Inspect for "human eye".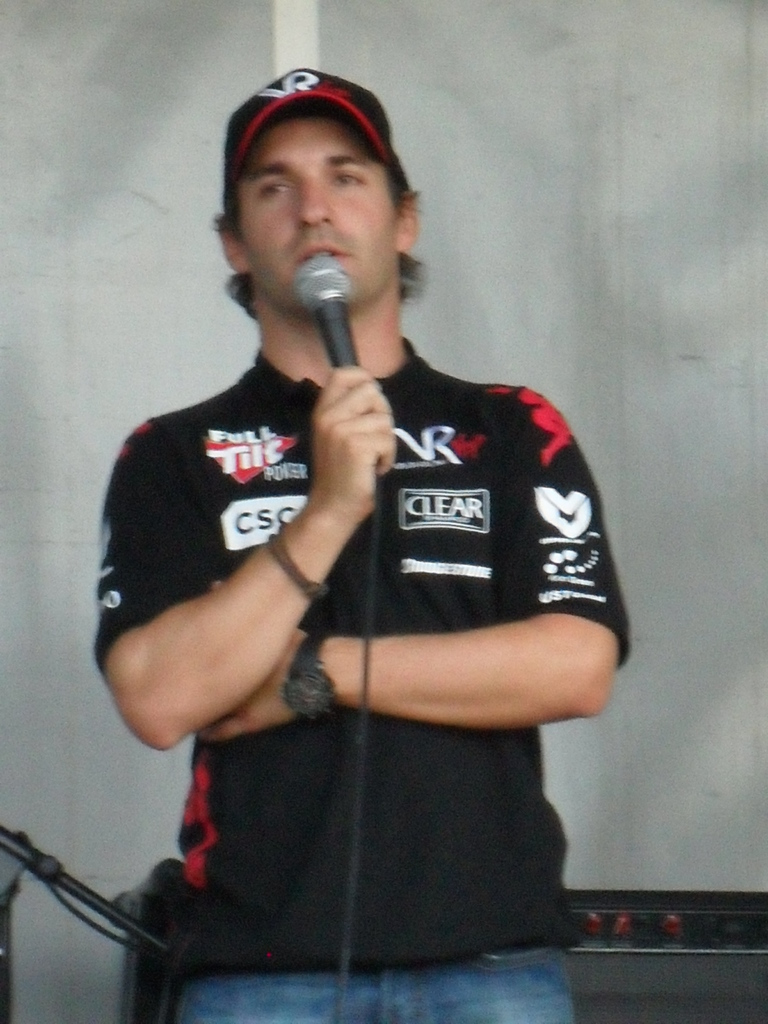
Inspection: <region>256, 175, 293, 202</region>.
